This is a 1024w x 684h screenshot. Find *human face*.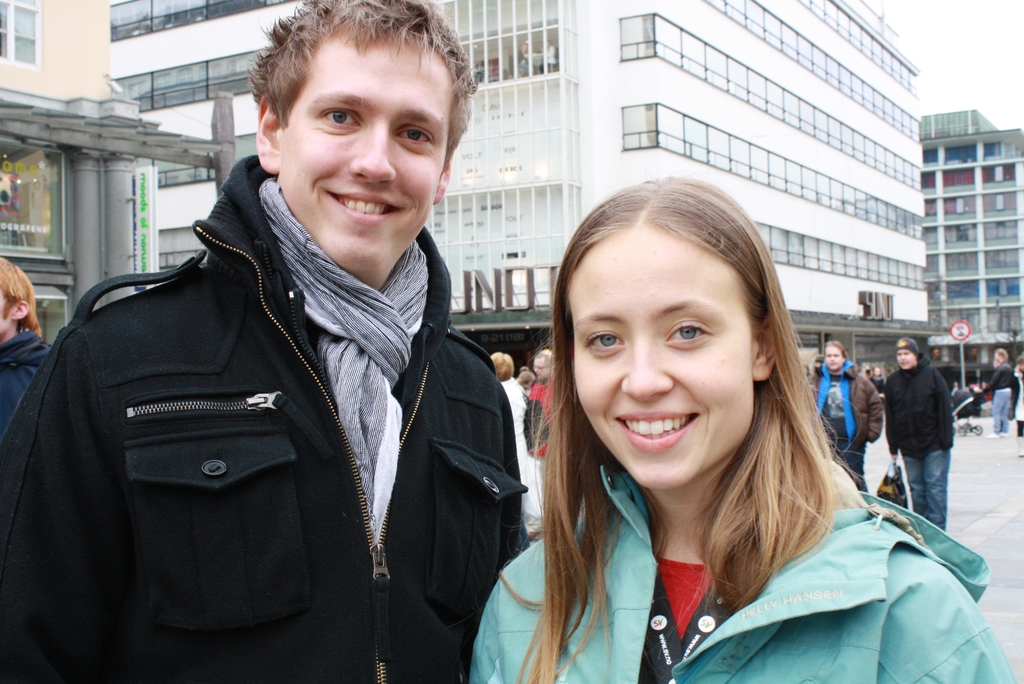
Bounding box: {"x1": 867, "y1": 366, "x2": 874, "y2": 377}.
